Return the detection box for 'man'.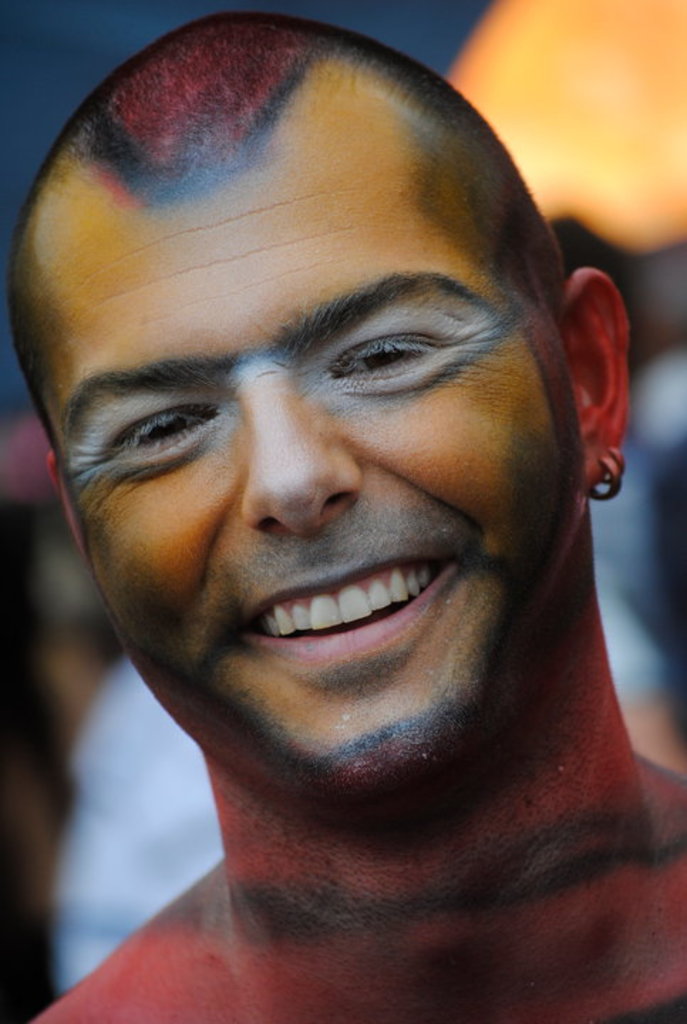
0,36,686,1011.
